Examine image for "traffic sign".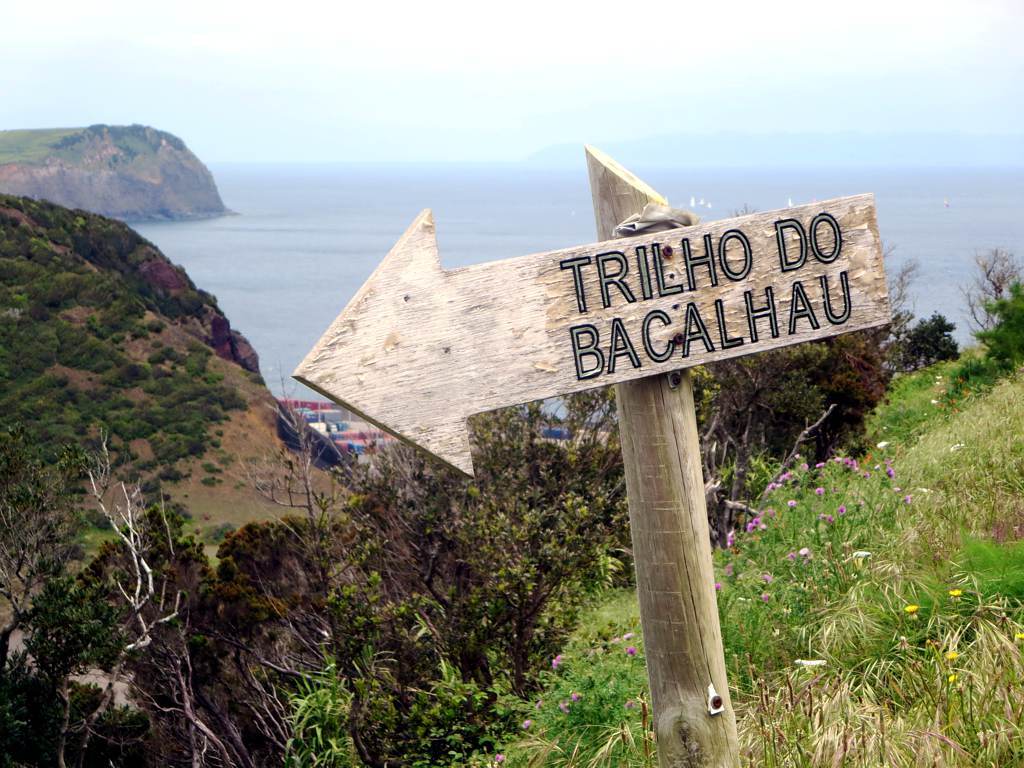
Examination result: 284:212:894:482.
